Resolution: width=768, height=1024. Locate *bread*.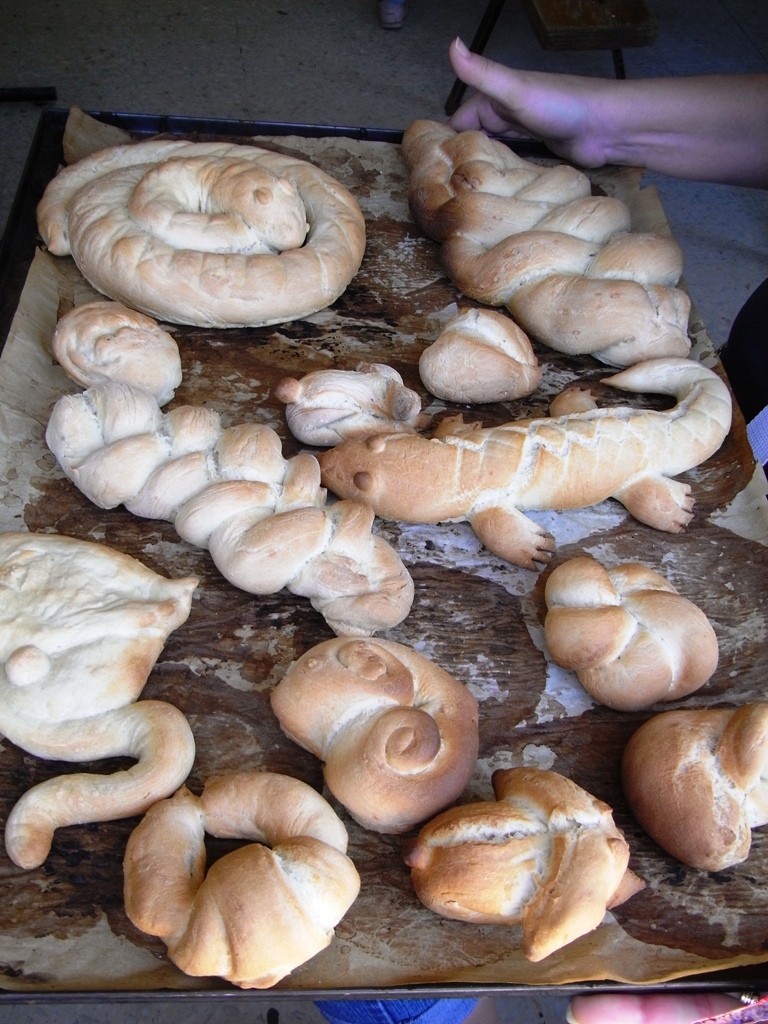
bbox=(312, 350, 733, 573).
